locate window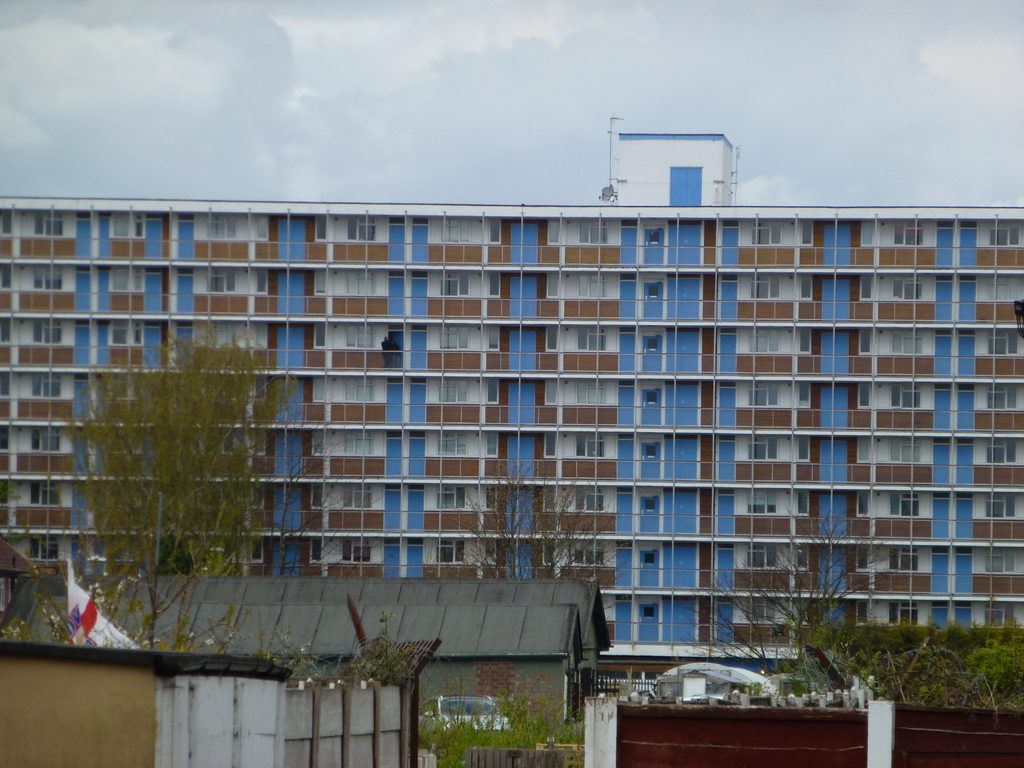
[307,270,401,322]
